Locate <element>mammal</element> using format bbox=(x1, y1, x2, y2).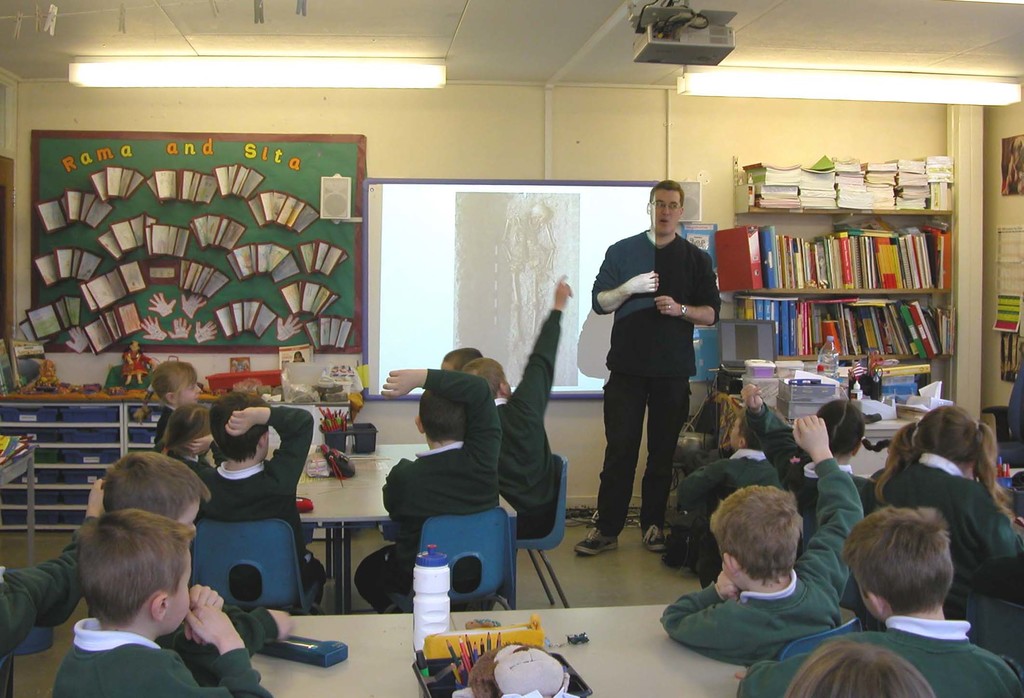
bbox=(48, 507, 269, 697).
